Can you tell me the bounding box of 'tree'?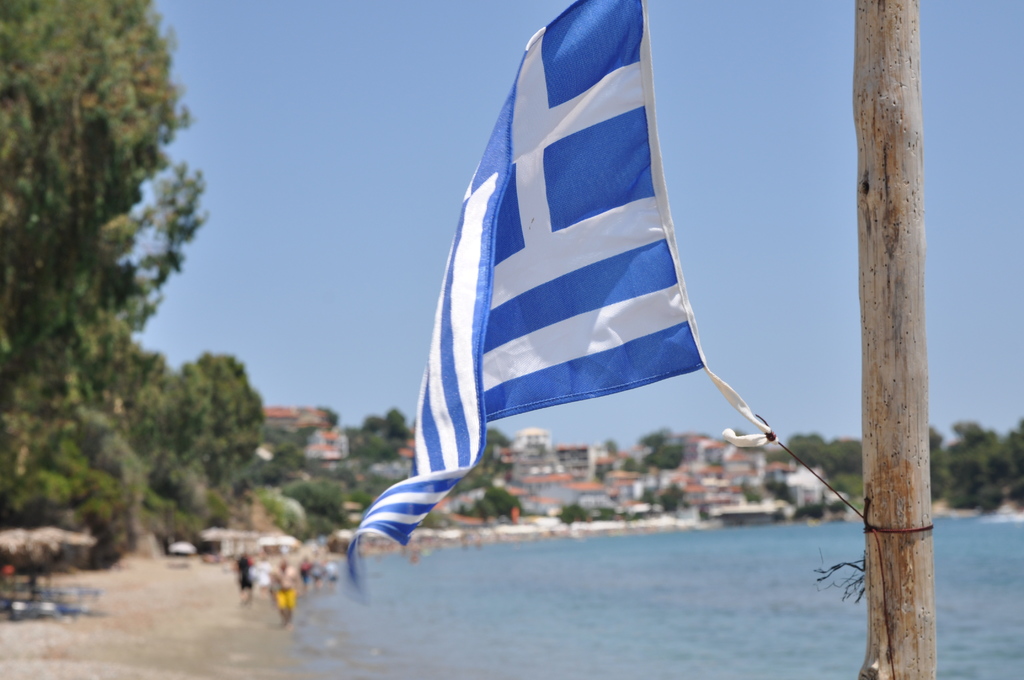
<box>785,429,828,469</box>.
